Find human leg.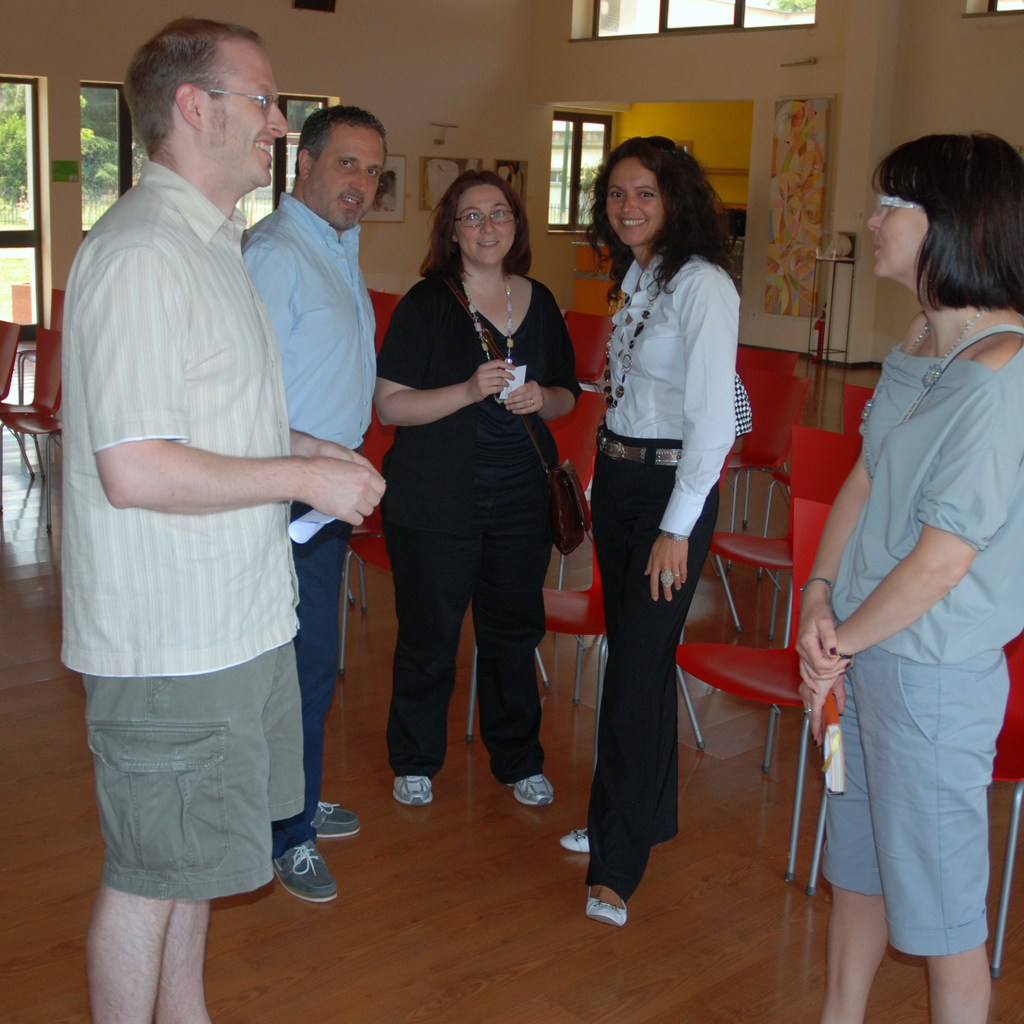
(270, 501, 340, 905).
